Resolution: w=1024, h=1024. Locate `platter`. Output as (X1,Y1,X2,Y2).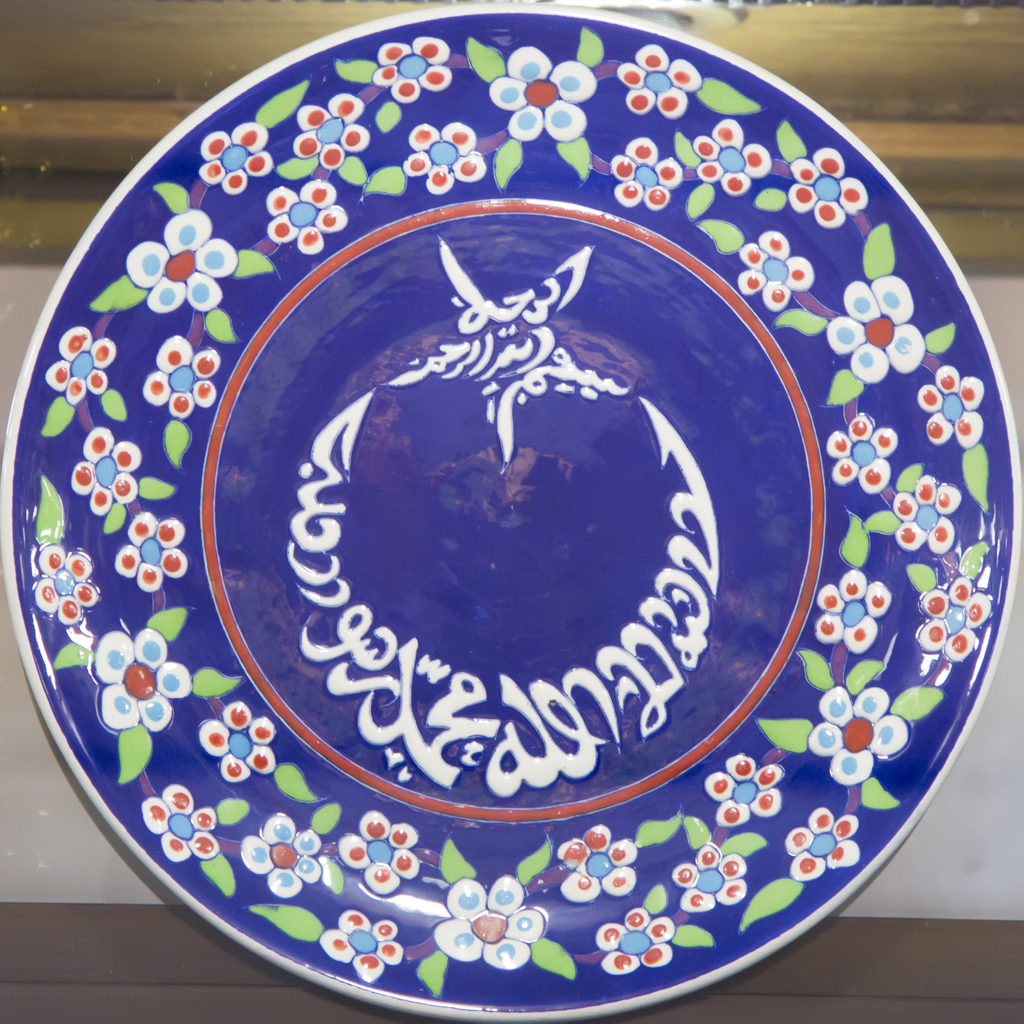
(0,10,1022,1023).
